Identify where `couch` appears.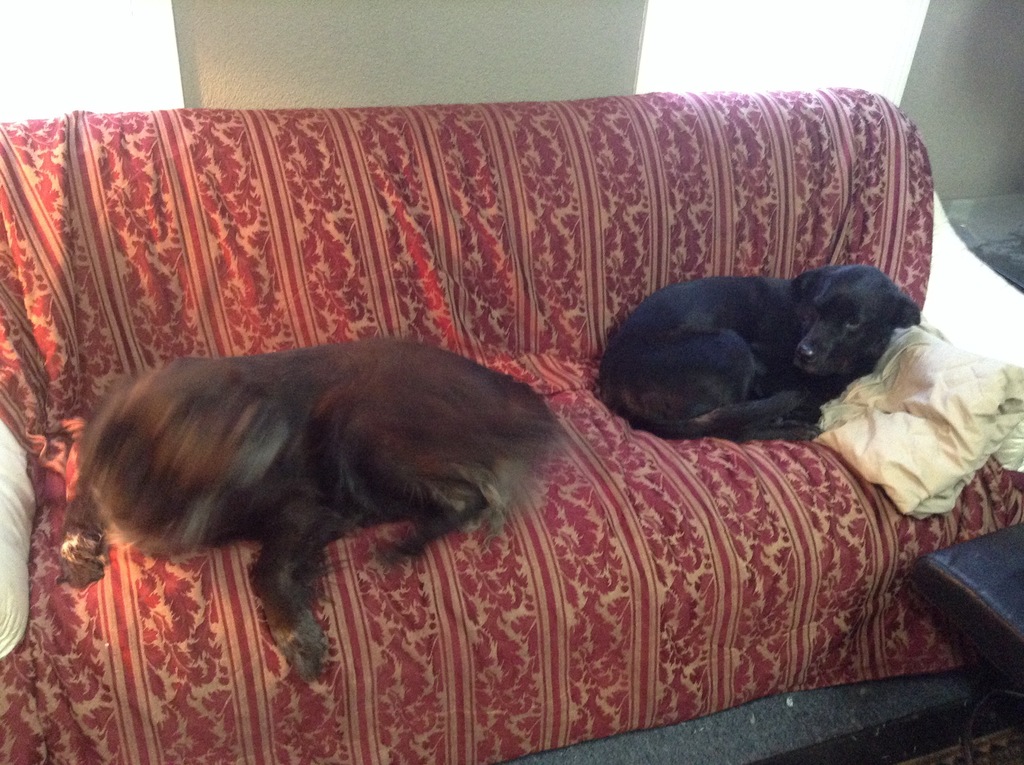
Appears at pyautogui.locateOnScreen(0, 61, 1009, 764).
